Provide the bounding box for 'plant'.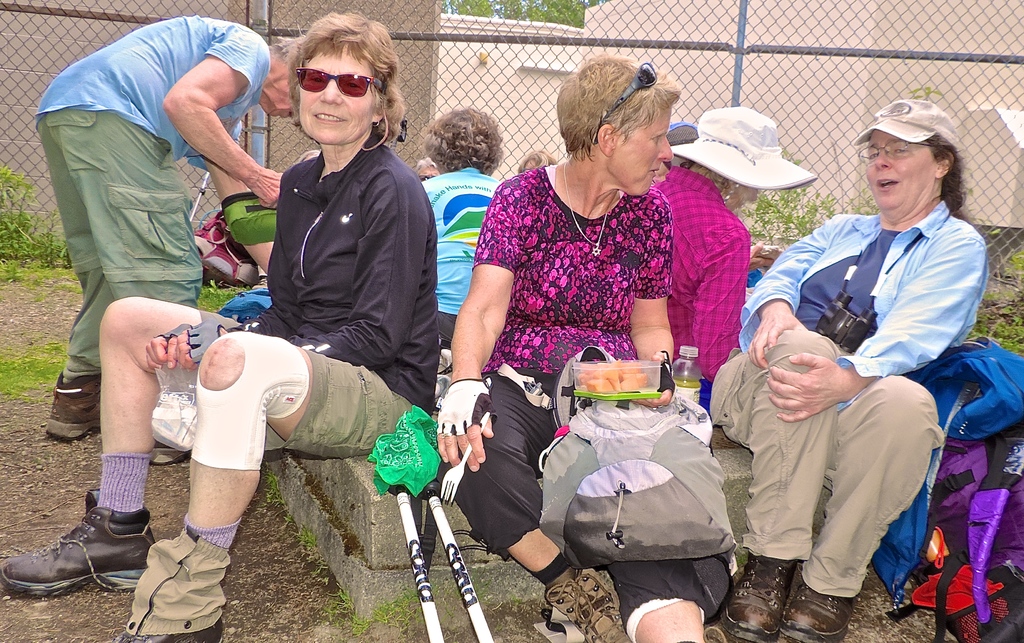
box=[262, 466, 286, 507].
